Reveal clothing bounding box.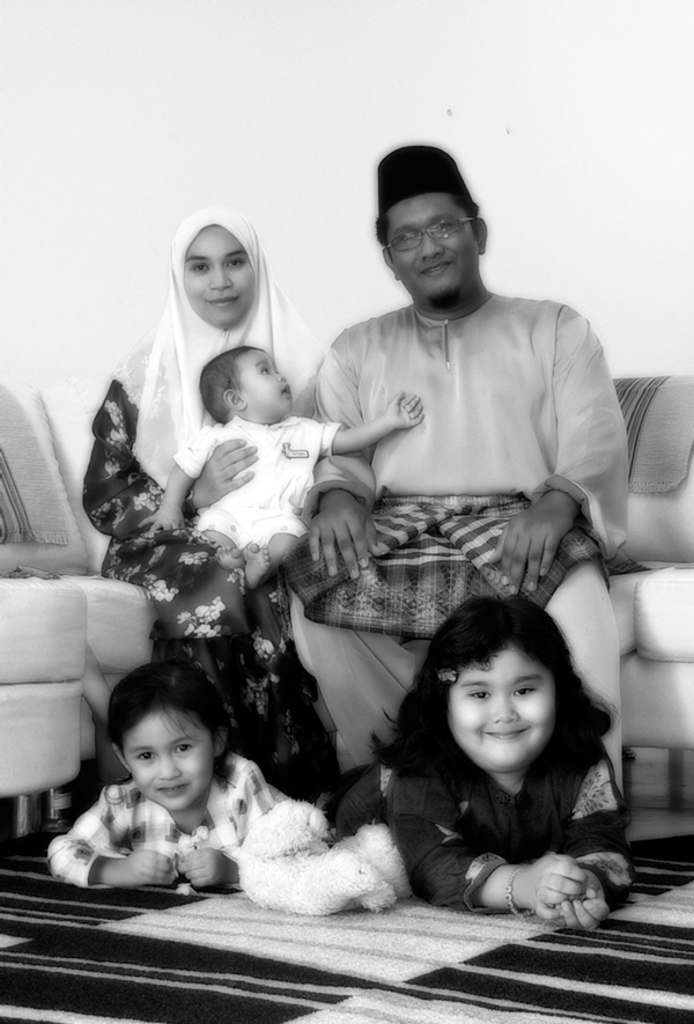
Revealed: (x1=174, y1=411, x2=341, y2=552).
